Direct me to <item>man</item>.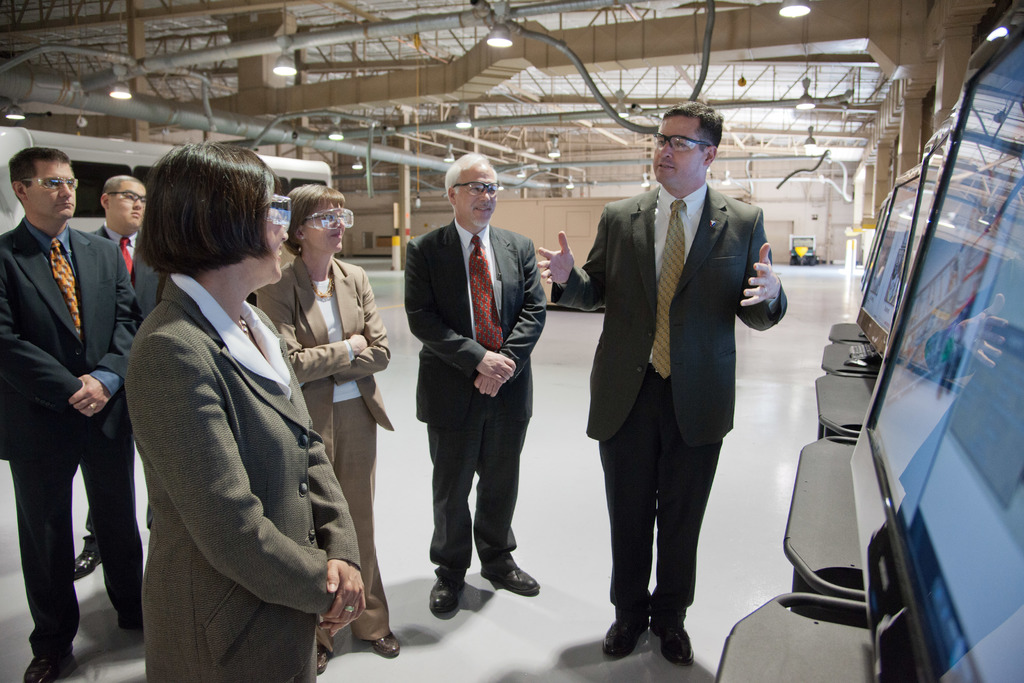
Direction: 531, 95, 792, 657.
